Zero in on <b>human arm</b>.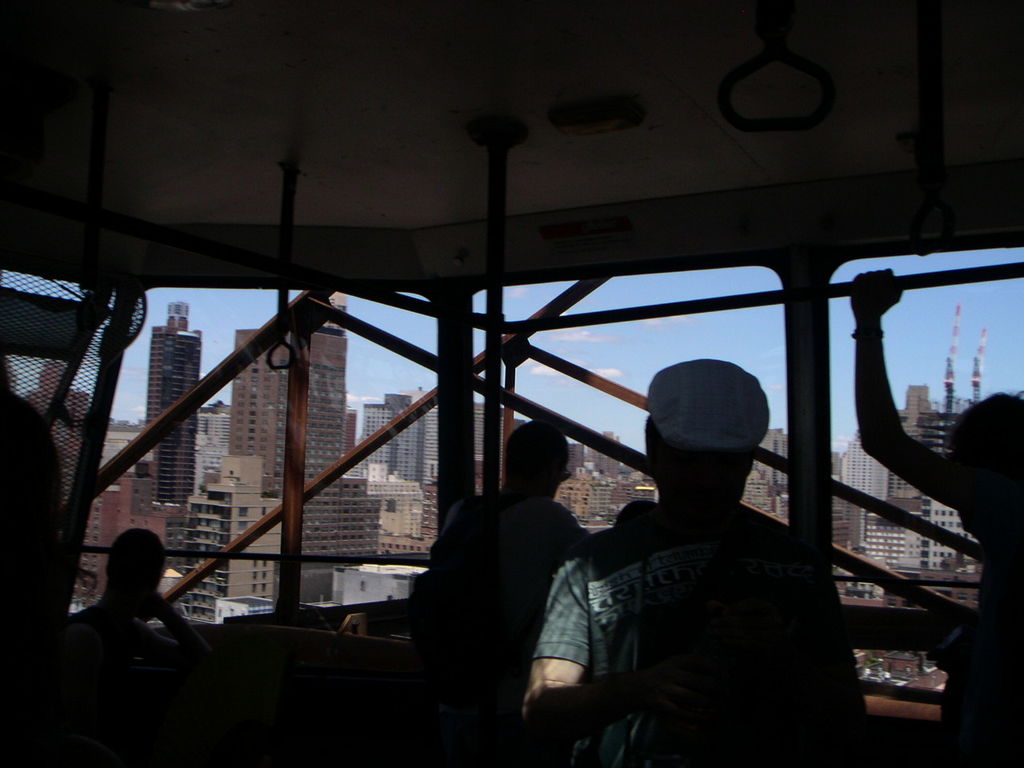
Zeroed in: Rect(850, 258, 957, 507).
